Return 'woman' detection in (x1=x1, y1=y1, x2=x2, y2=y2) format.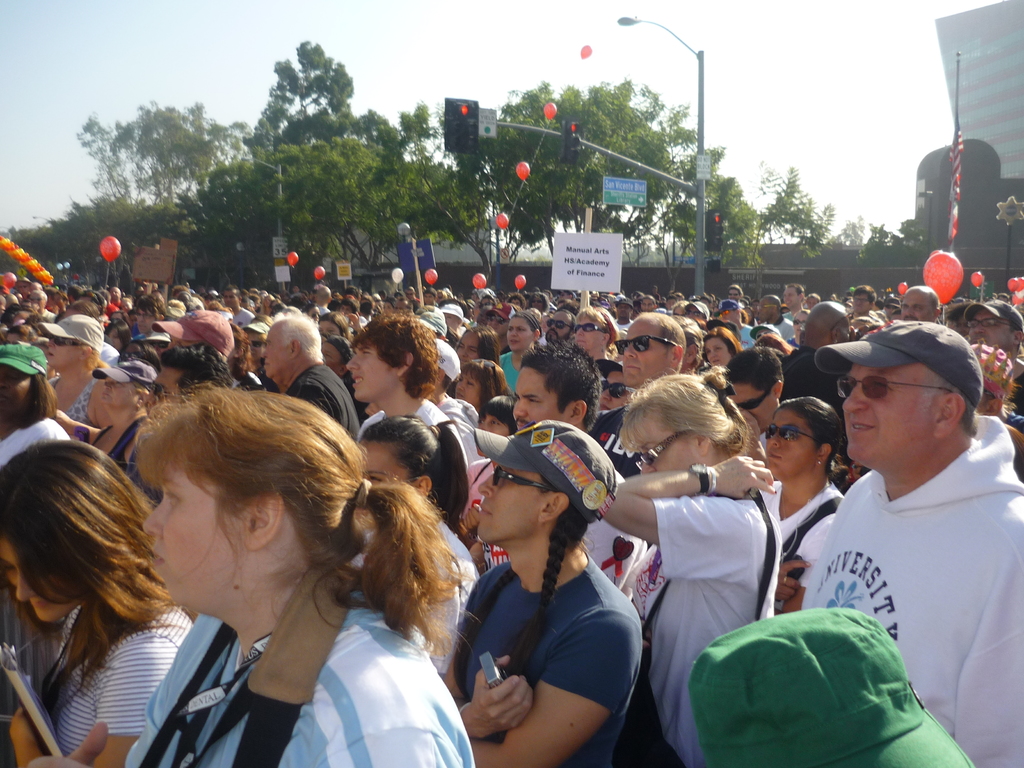
(x1=0, y1=343, x2=72, y2=472).
